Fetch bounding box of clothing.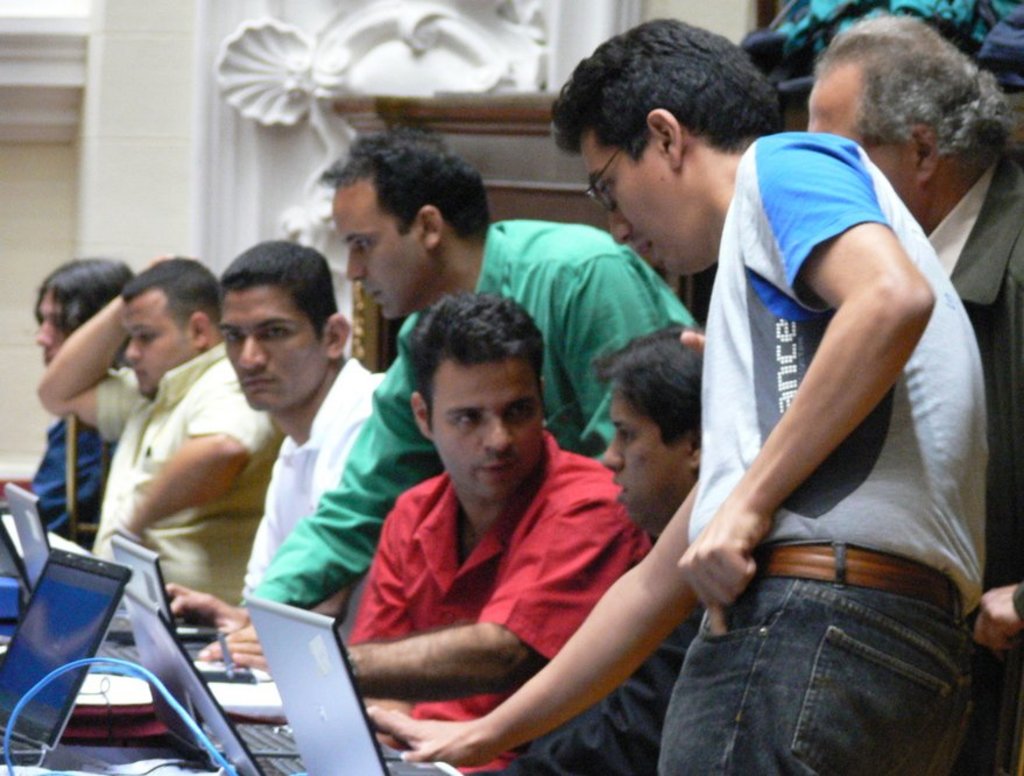
Bbox: [x1=920, y1=151, x2=1023, y2=764].
